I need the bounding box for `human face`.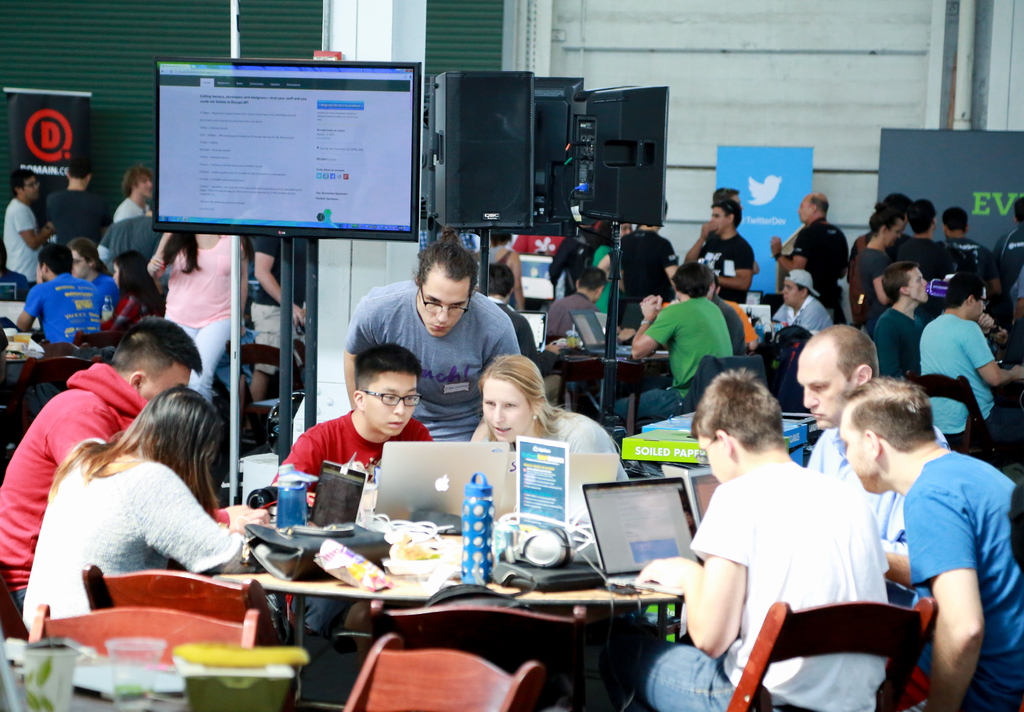
Here it is: [left=794, top=355, right=848, bottom=429].
